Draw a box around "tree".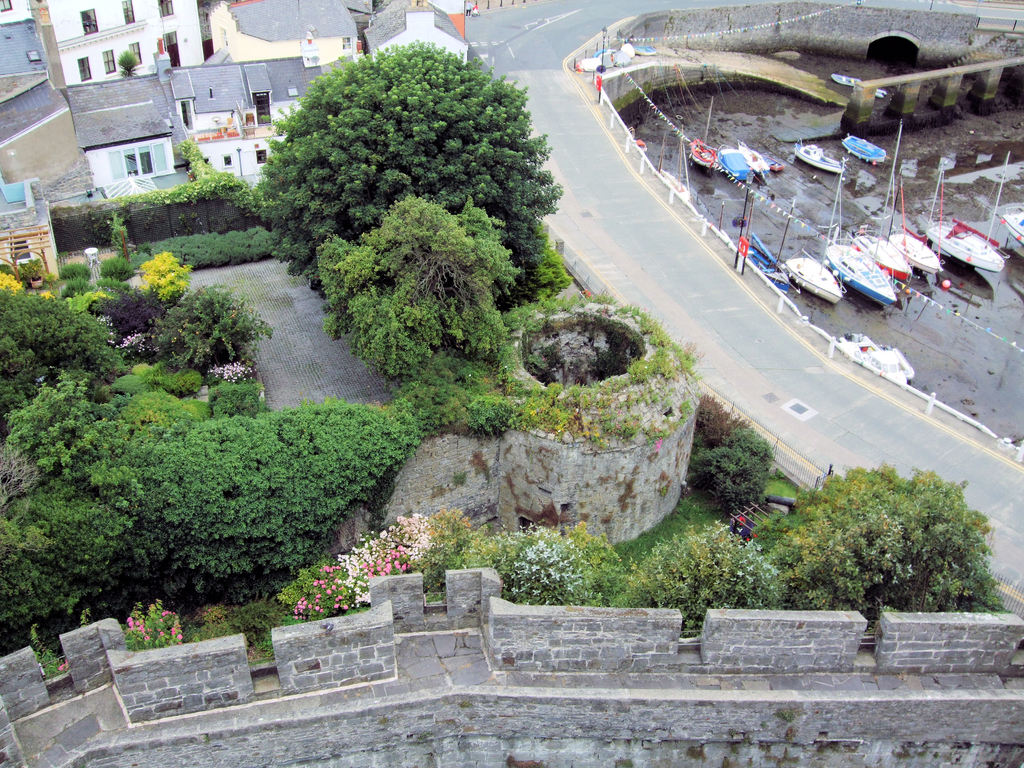
BBox(756, 455, 999, 628).
